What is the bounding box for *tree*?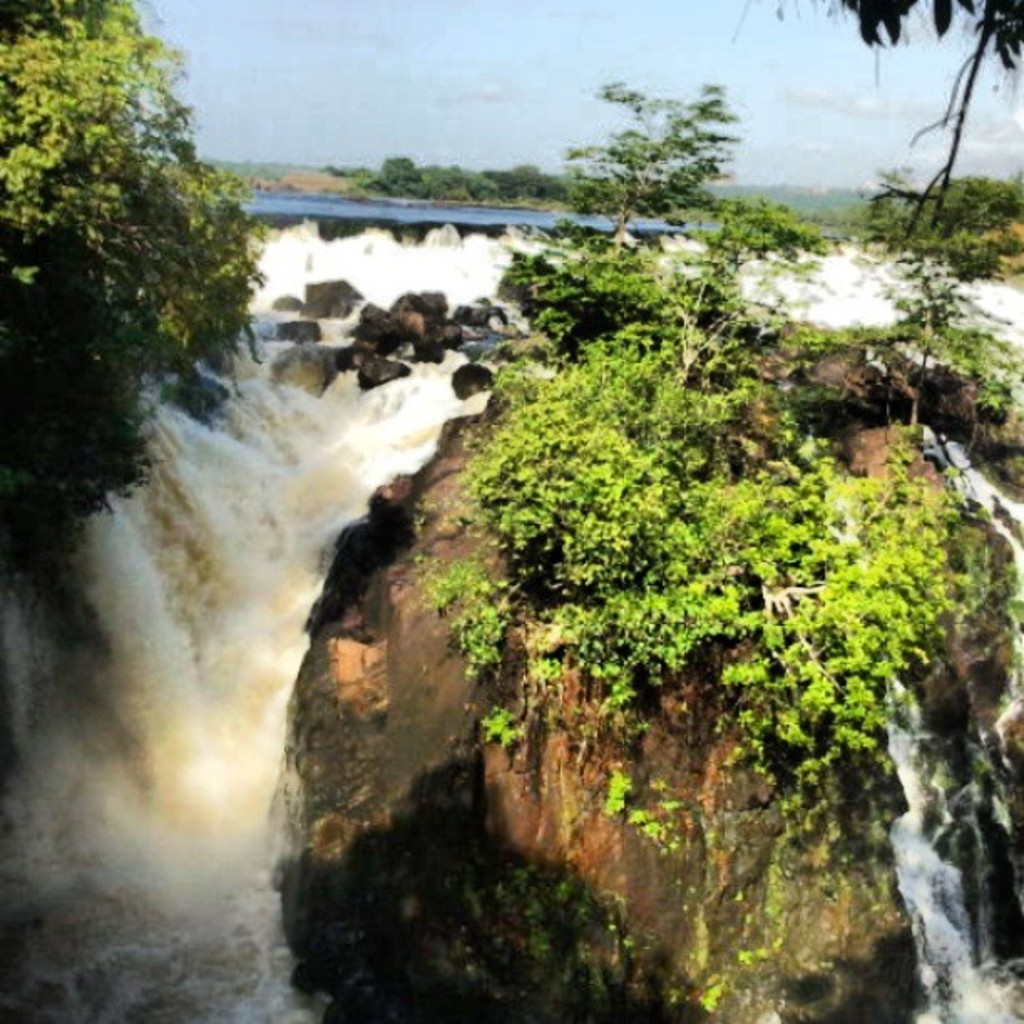
0:0:261:547.
